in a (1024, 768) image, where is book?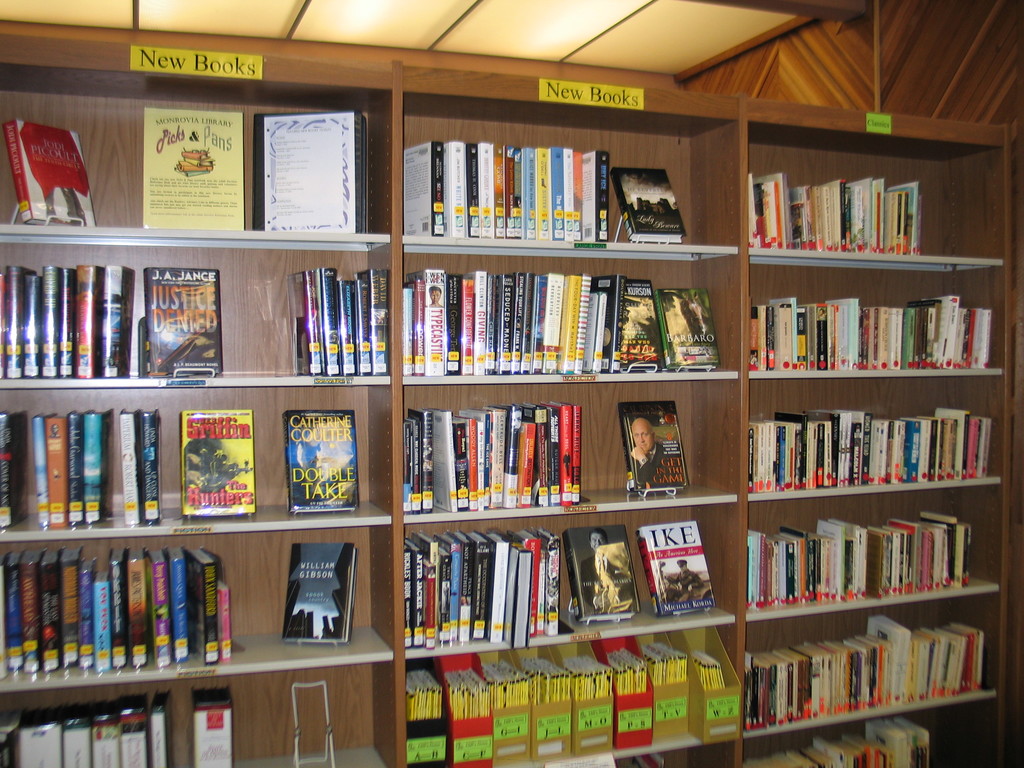
x1=282 y1=409 x2=364 y2=509.
